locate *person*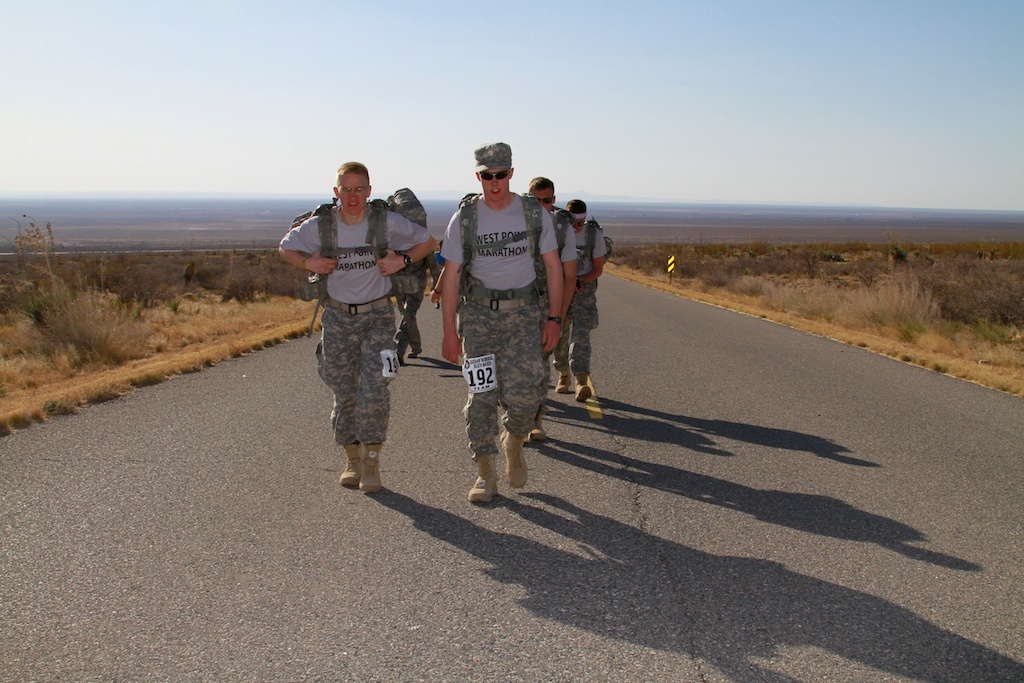
551:195:616:404
